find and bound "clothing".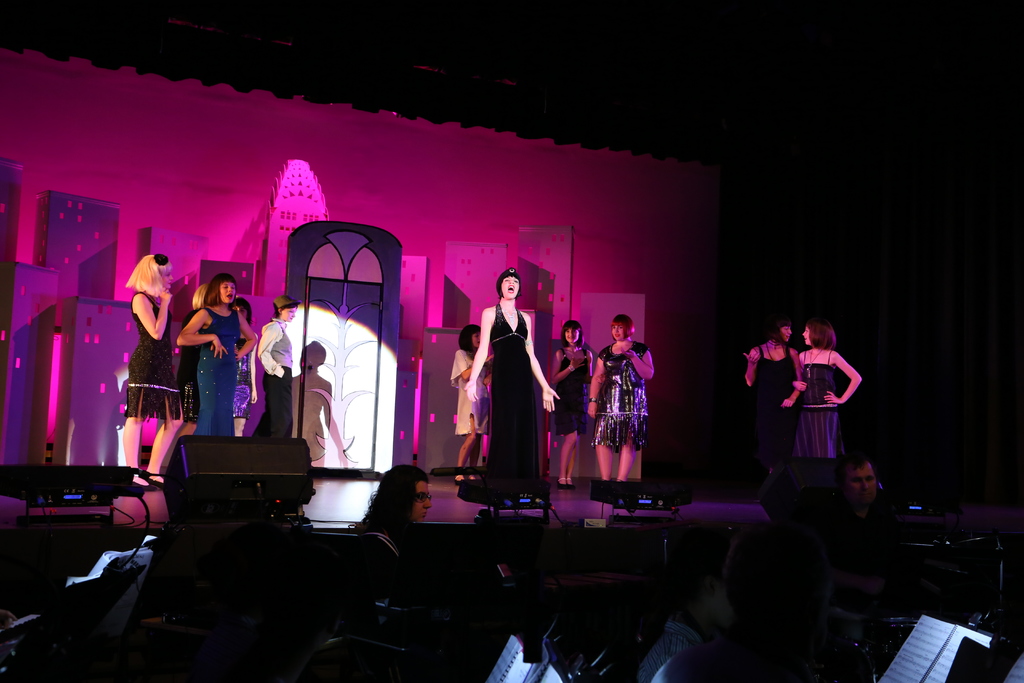
Bound: 797,347,840,461.
